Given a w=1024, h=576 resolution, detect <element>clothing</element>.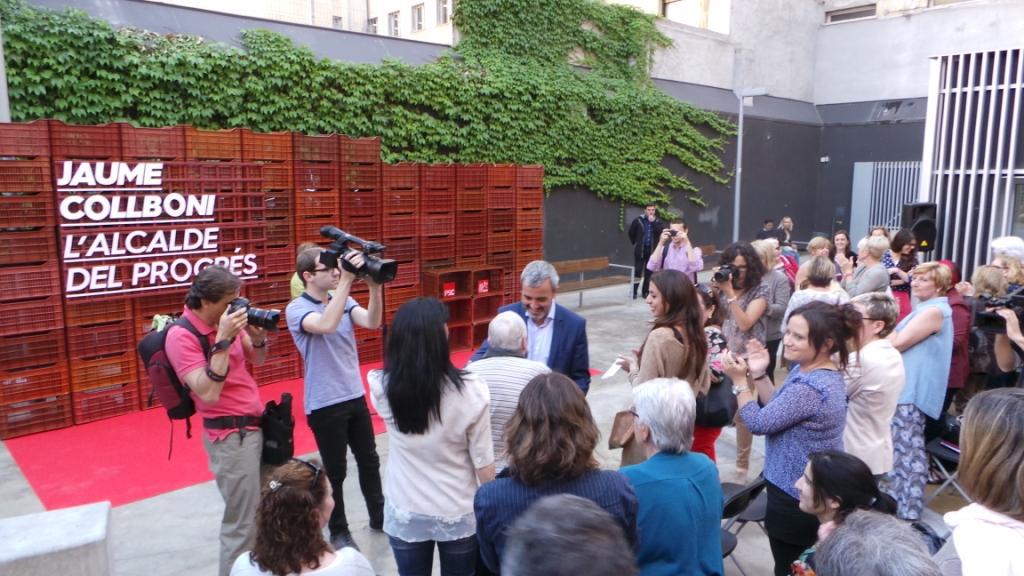
624,318,704,387.
